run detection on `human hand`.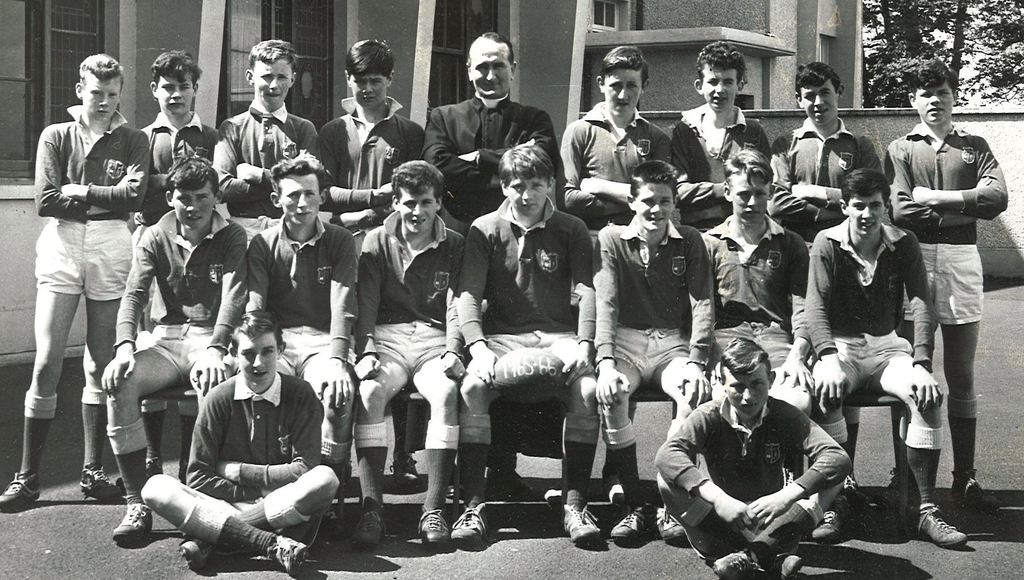
Result: (59,183,78,201).
